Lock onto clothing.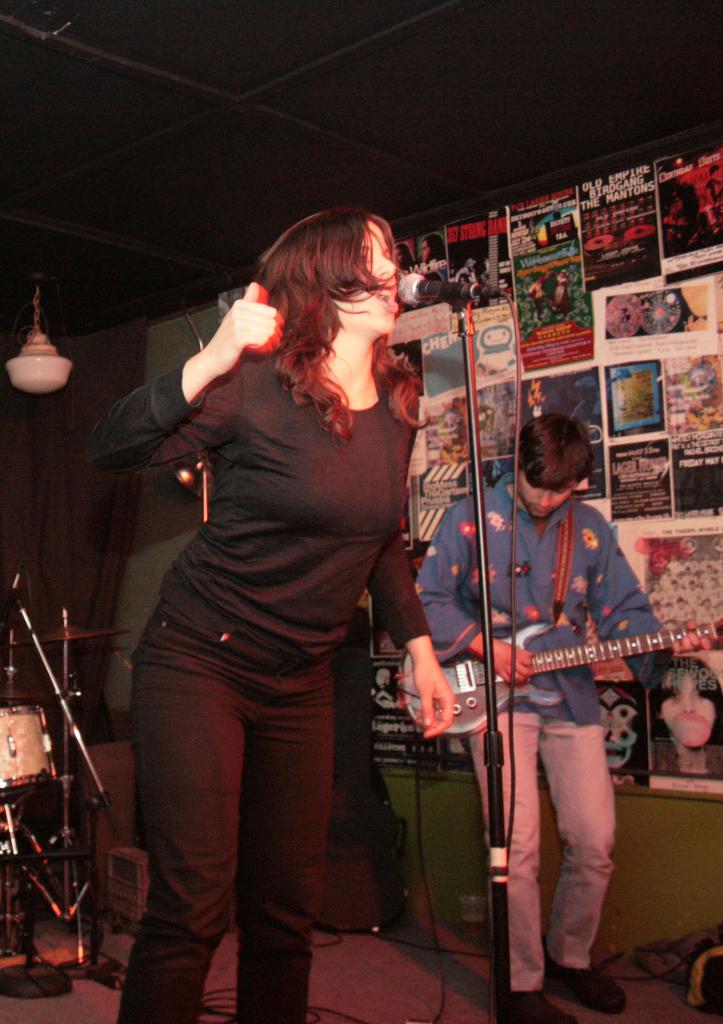
Locked: left=111, top=243, right=454, bottom=959.
